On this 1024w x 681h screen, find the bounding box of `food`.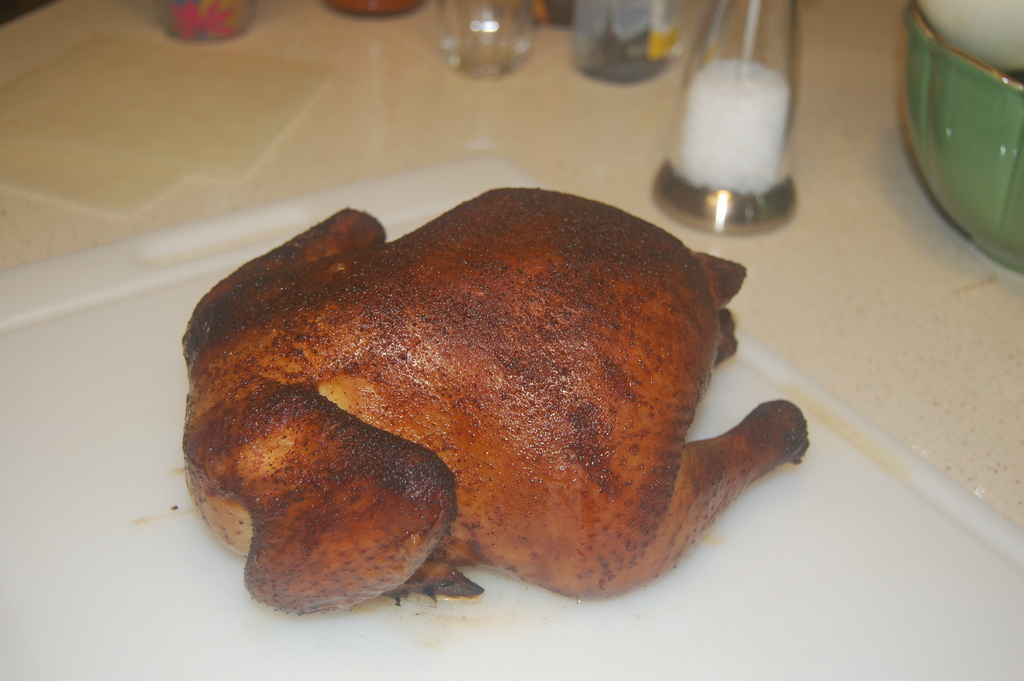
Bounding box: locate(189, 207, 778, 617).
